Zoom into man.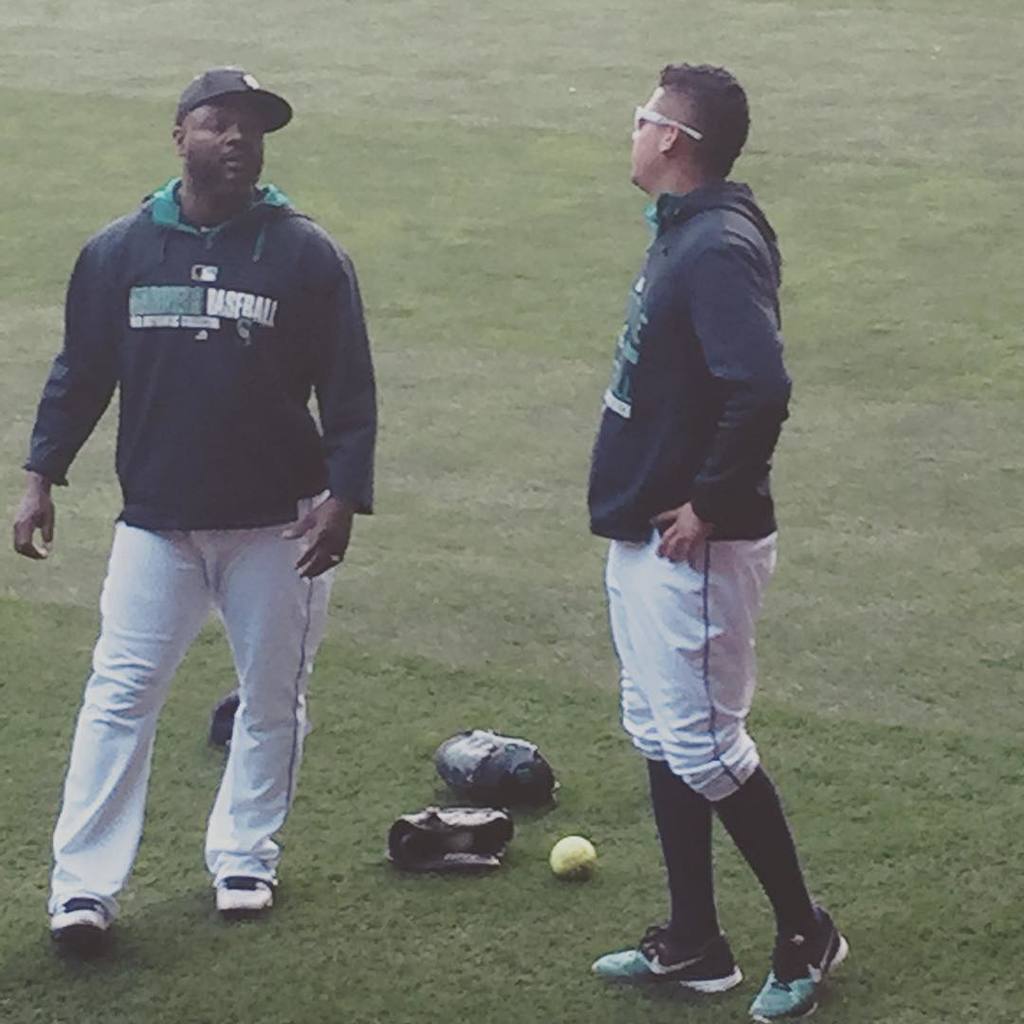
Zoom target: <region>30, 63, 396, 945</region>.
